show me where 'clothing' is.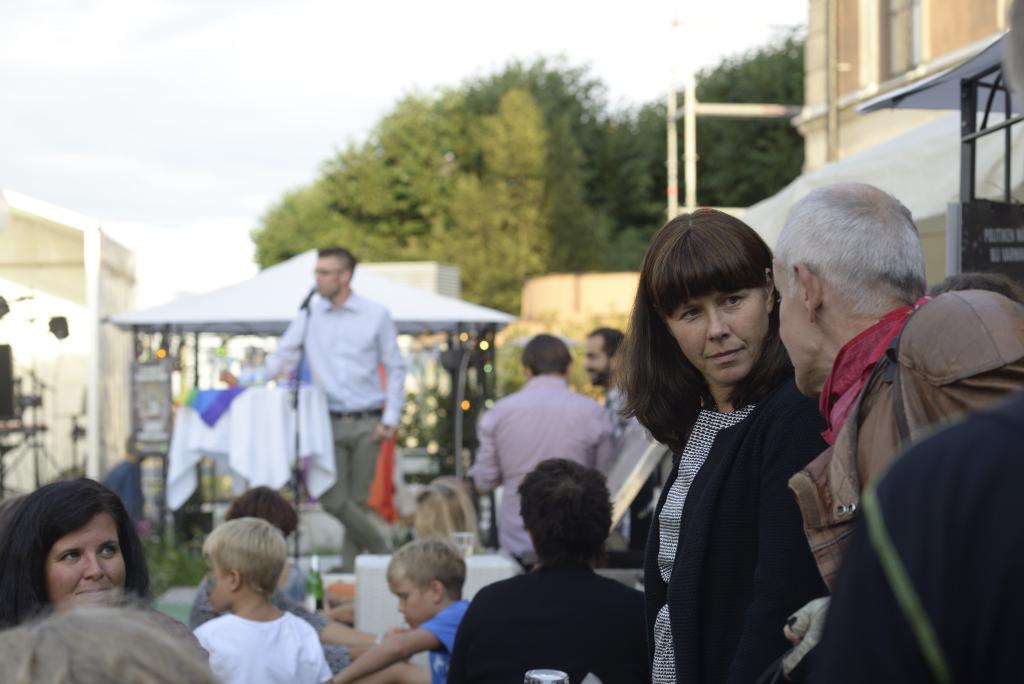
'clothing' is at locate(195, 555, 353, 678).
